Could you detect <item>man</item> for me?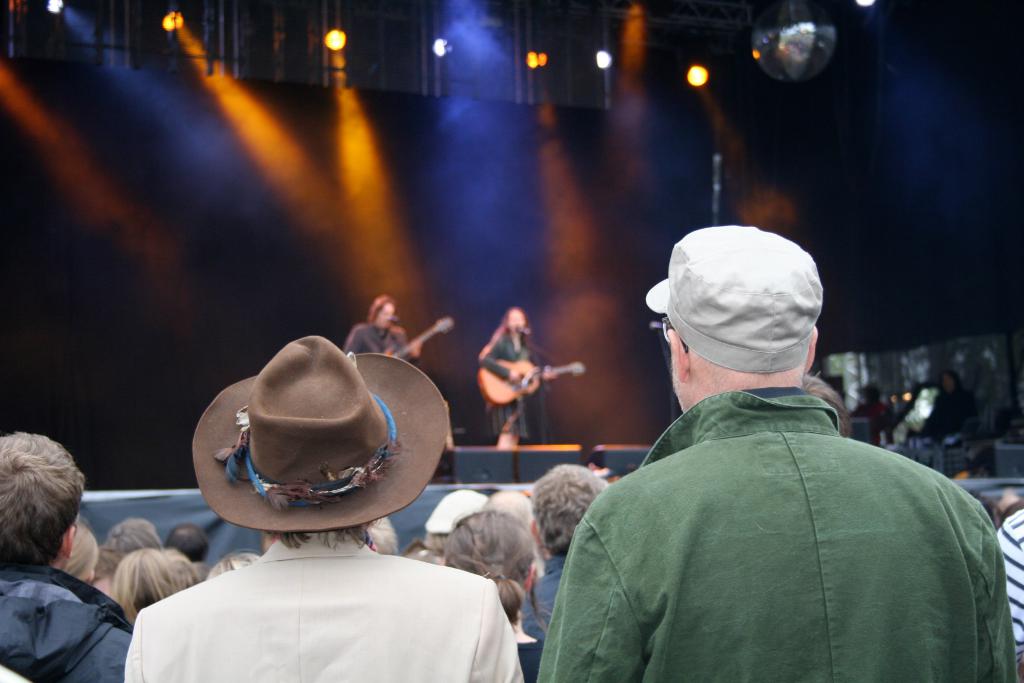
Detection result: bbox=(526, 462, 614, 650).
